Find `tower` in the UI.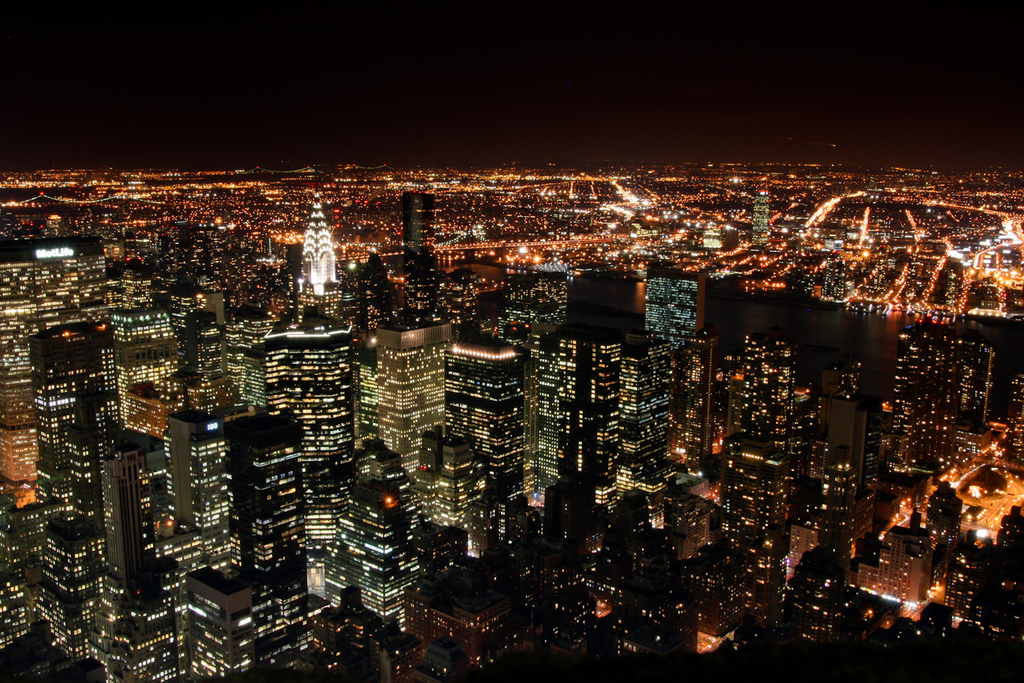
UI element at <bbox>744, 180, 773, 247</bbox>.
